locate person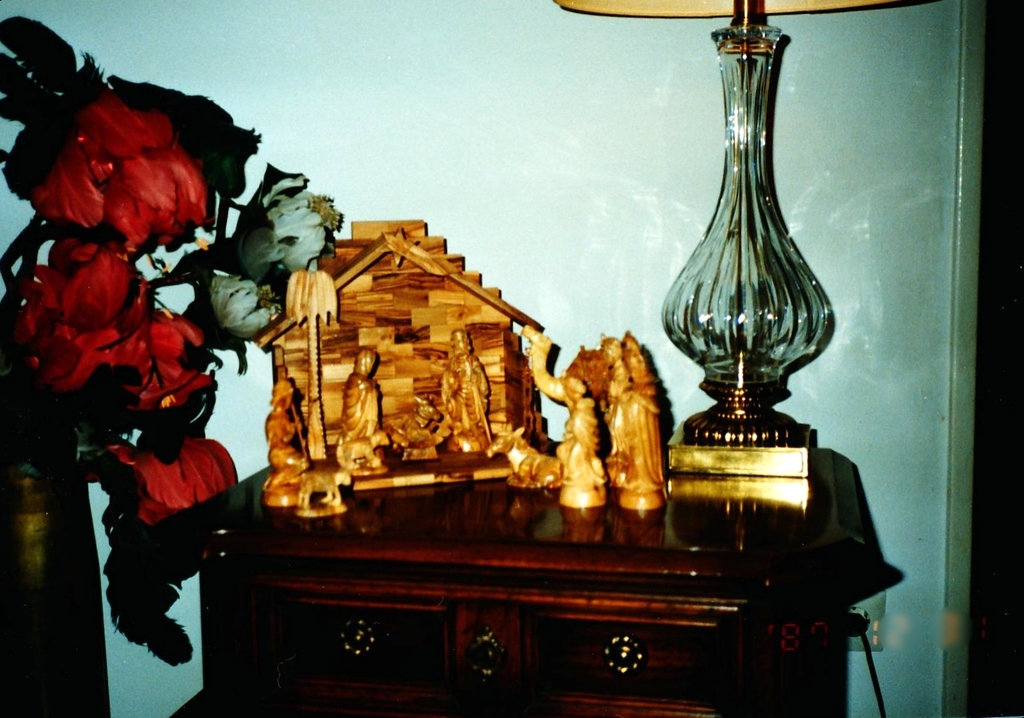
bbox=[558, 378, 607, 491]
